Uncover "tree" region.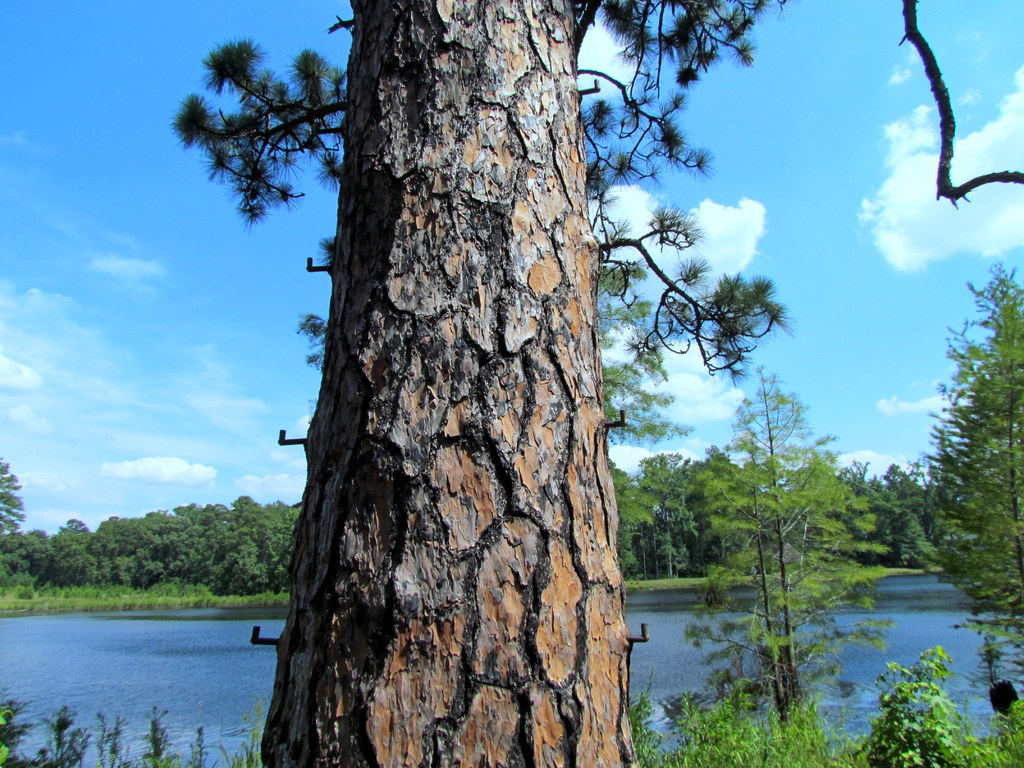
Uncovered: rect(0, 454, 22, 548).
